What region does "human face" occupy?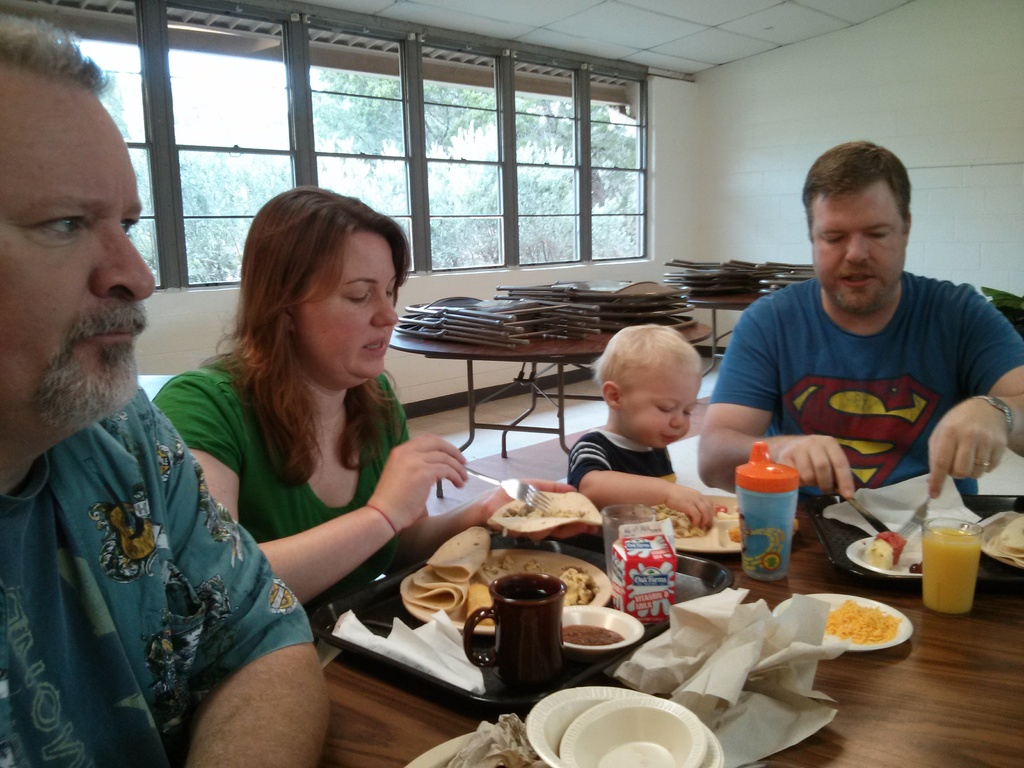
816:191:906:314.
